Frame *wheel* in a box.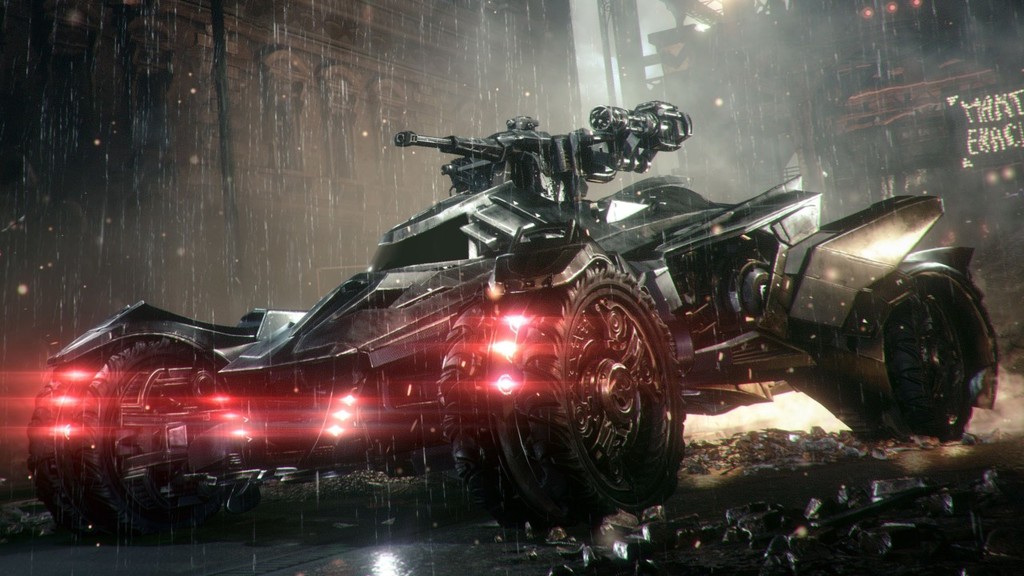
Rect(27, 341, 254, 536).
